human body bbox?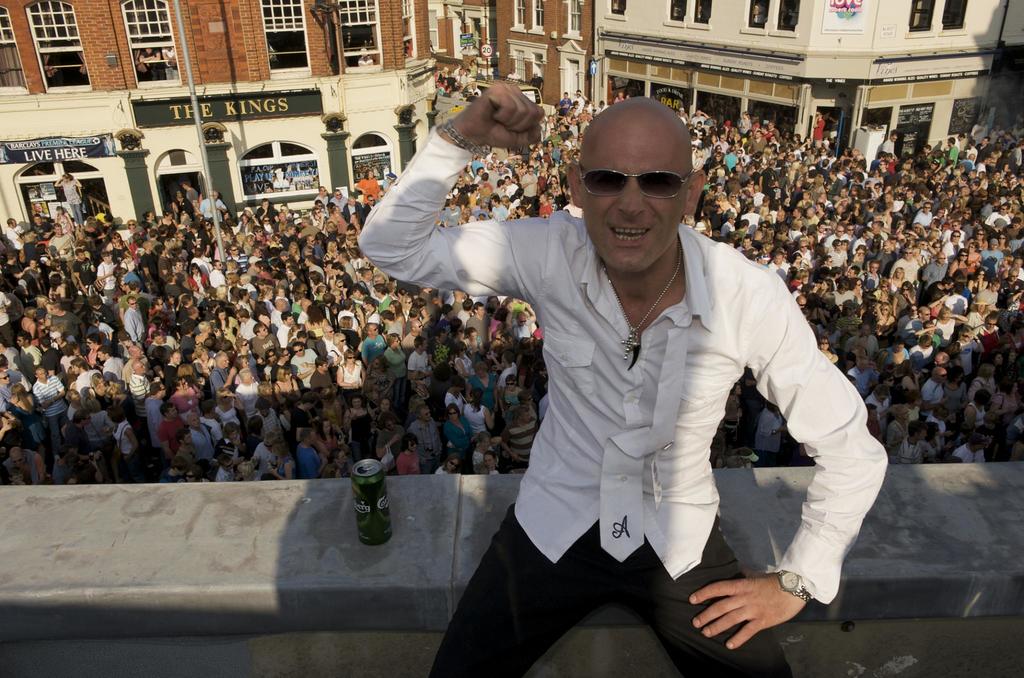
(x1=932, y1=355, x2=948, y2=378)
